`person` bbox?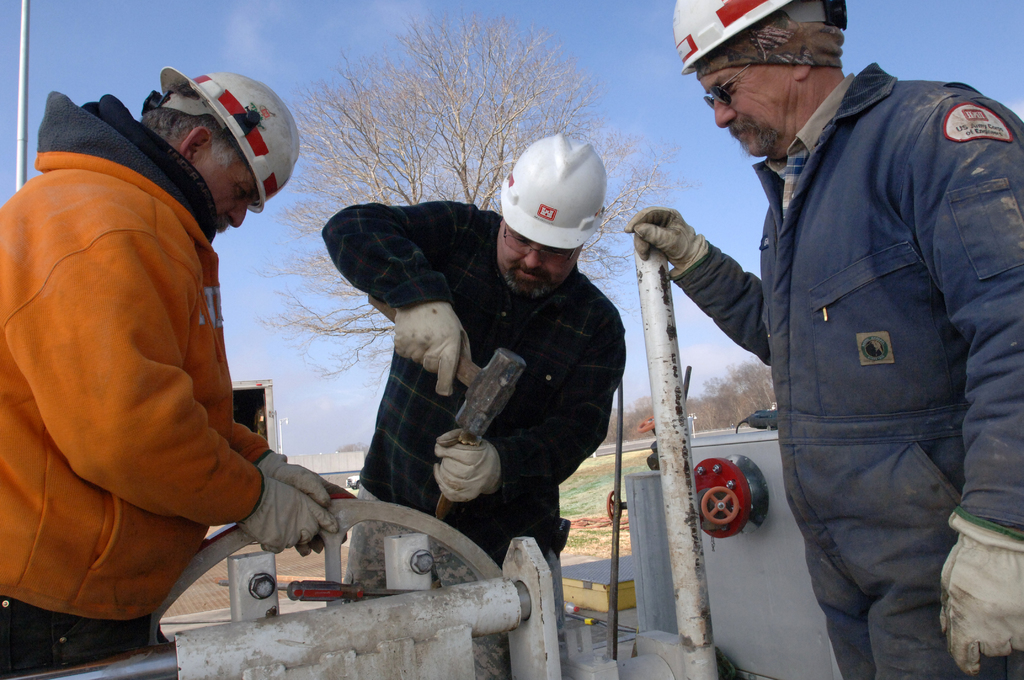
620, 0, 1023, 679
